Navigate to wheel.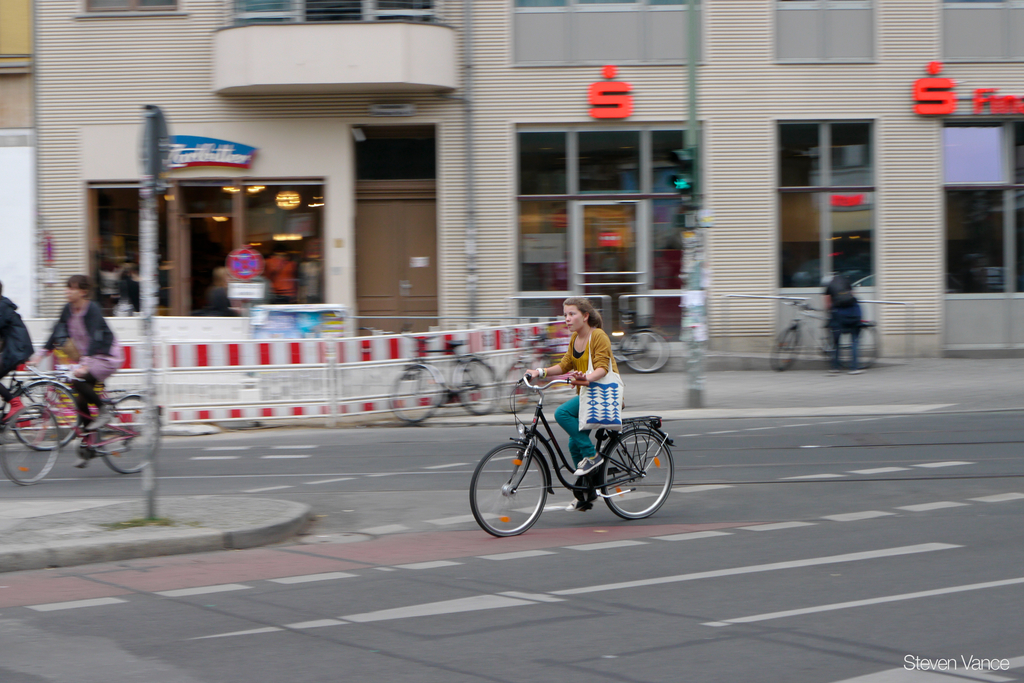
Navigation target: bbox=[459, 358, 501, 417].
